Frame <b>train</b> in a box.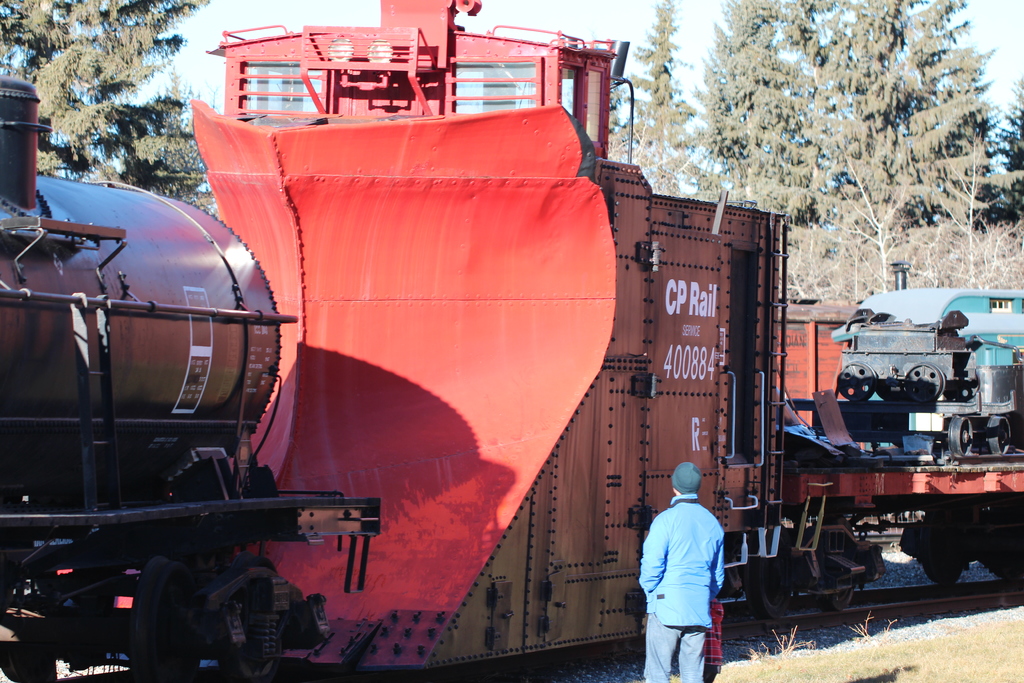
0/0/1023/682.
